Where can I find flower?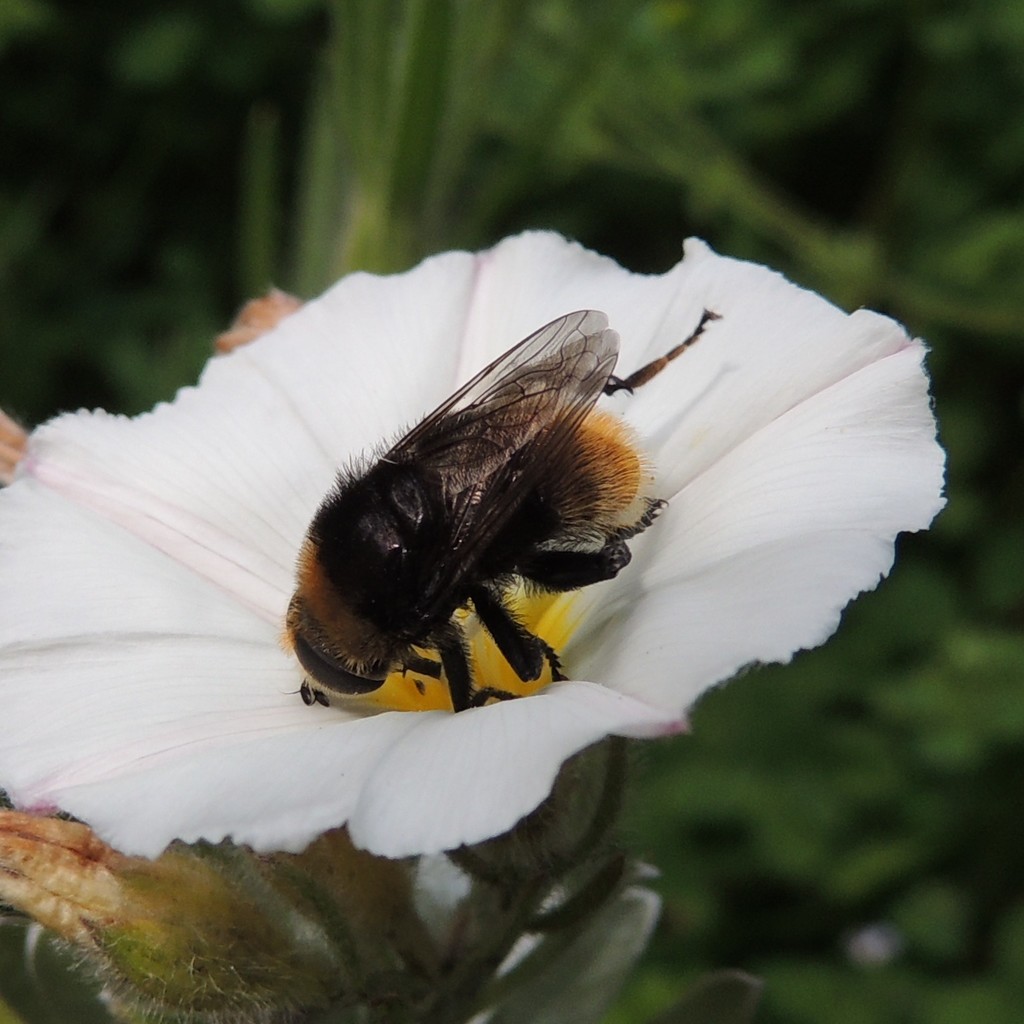
You can find it at (x1=0, y1=221, x2=942, y2=842).
